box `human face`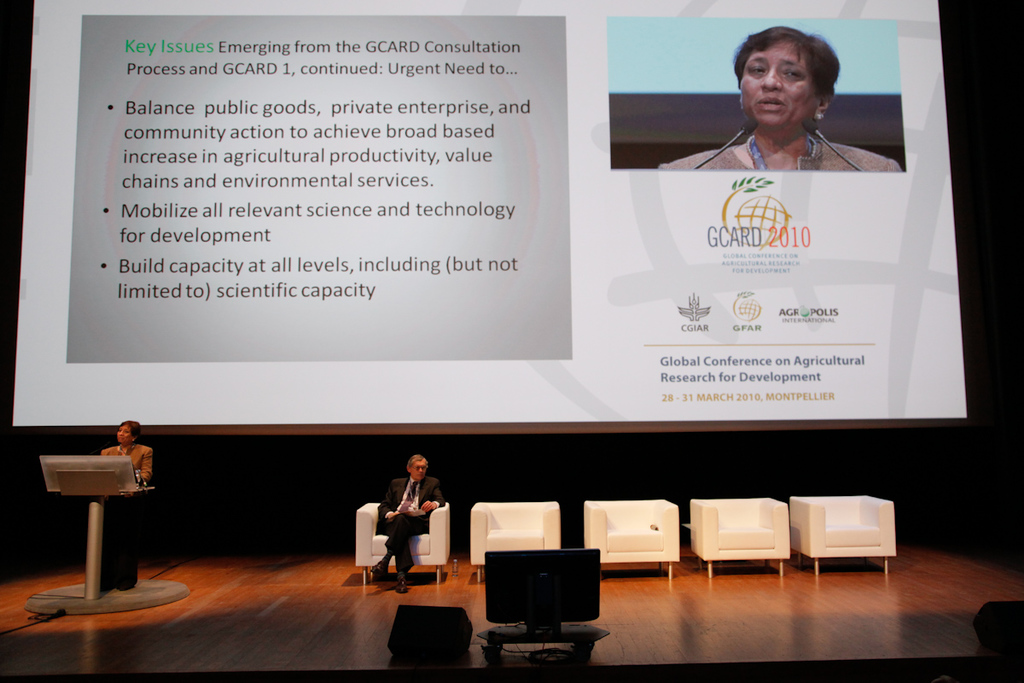
Rect(411, 460, 428, 477)
